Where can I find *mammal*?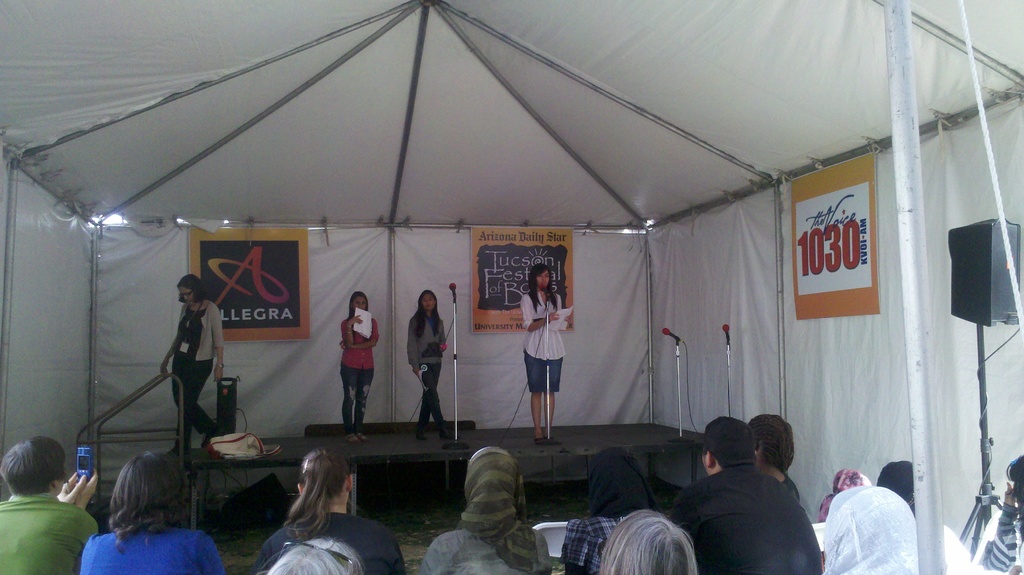
You can find it at BBox(77, 449, 221, 574).
